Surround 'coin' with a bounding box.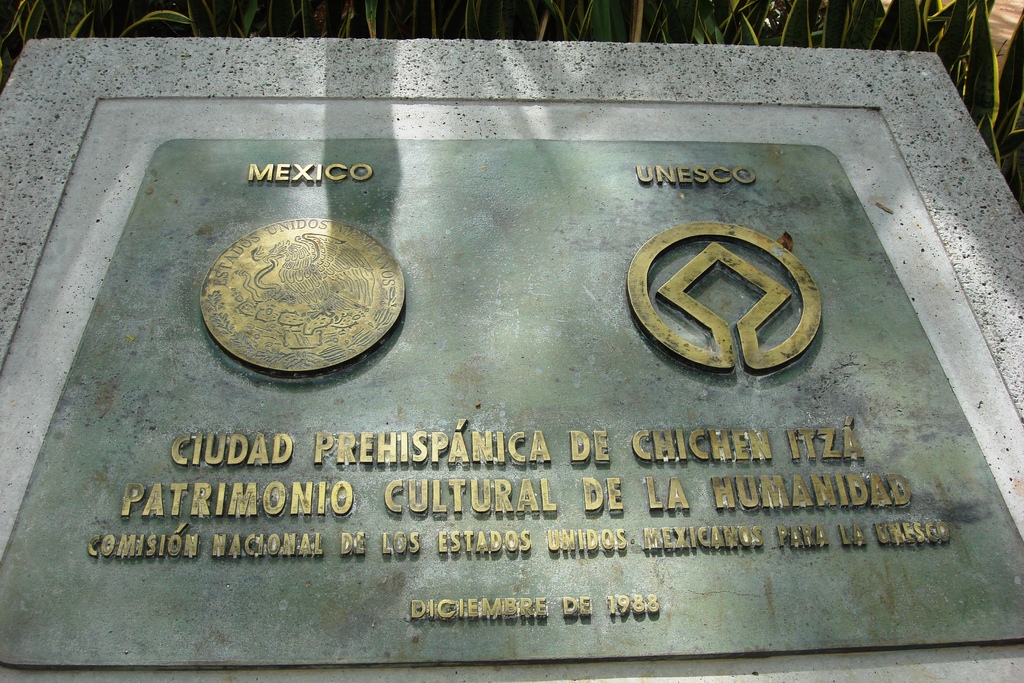
198 206 401 375.
